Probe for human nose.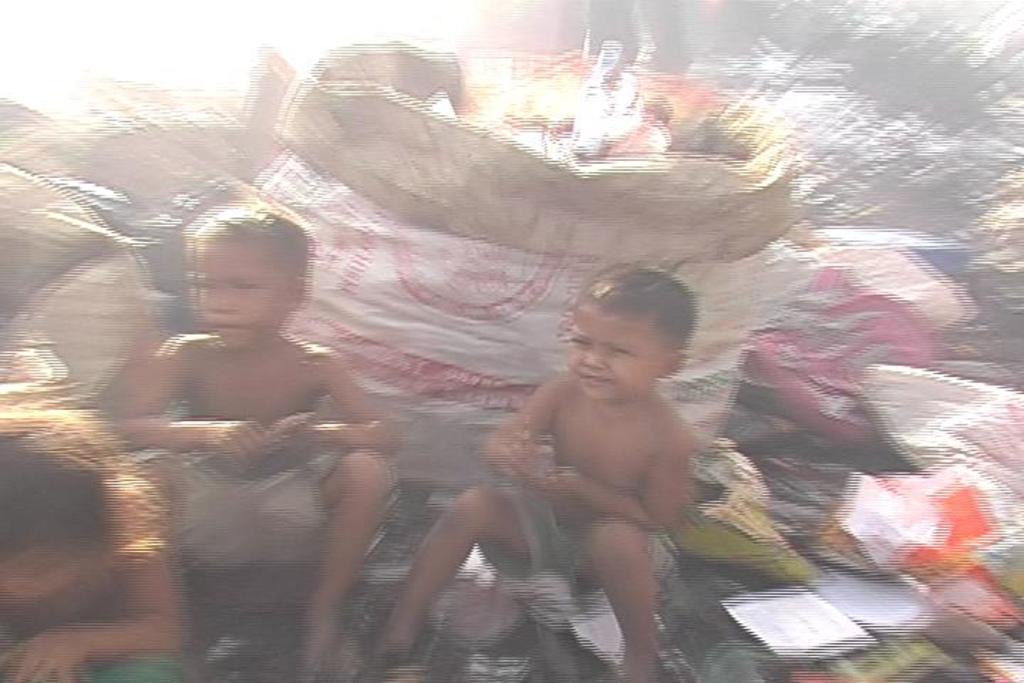
Probe result: (x1=586, y1=350, x2=607, y2=366).
